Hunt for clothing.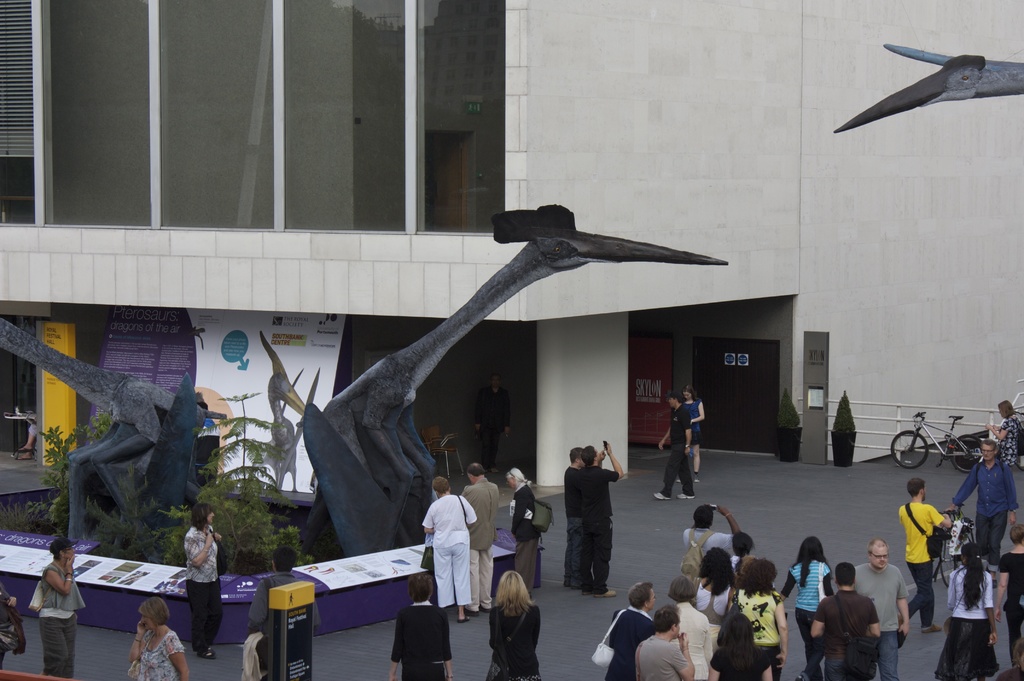
Hunted down at BBox(947, 467, 1018, 562).
